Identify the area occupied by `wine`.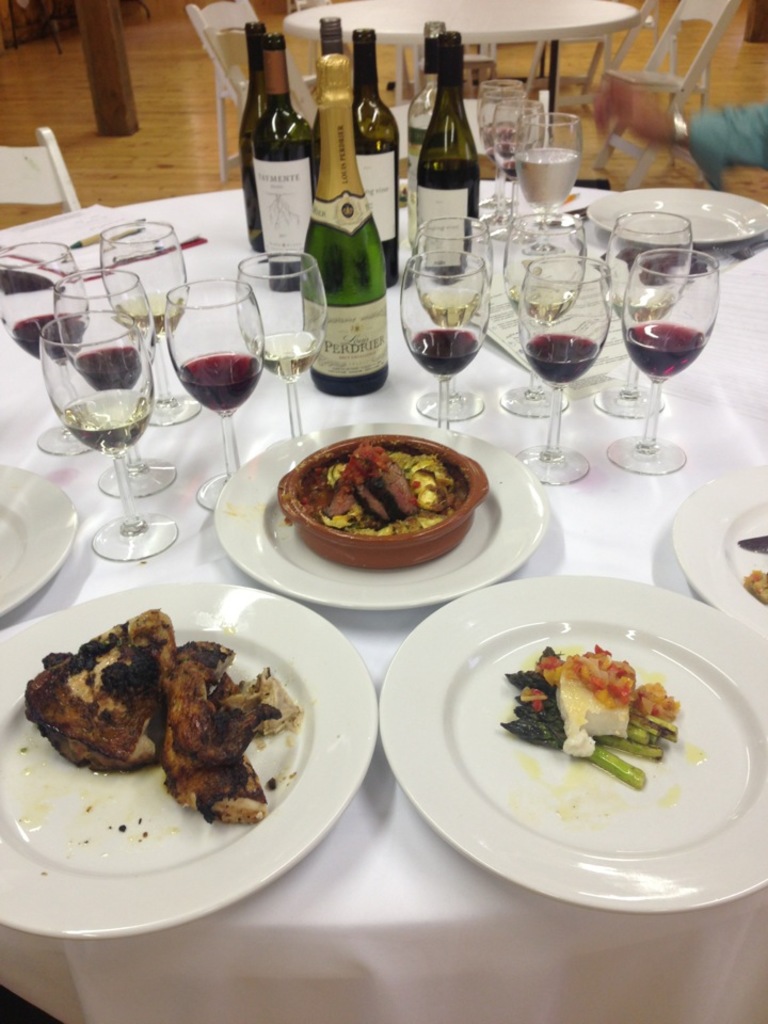
Area: 257,34,310,290.
